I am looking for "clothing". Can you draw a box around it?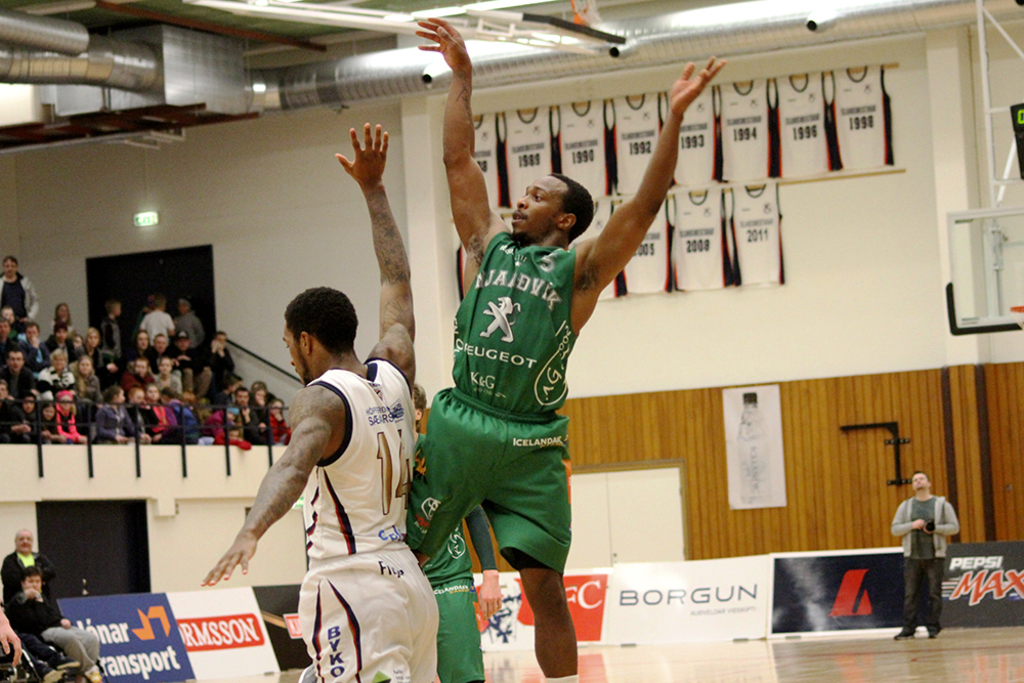
Sure, the bounding box is (left=0, top=272, right=33, bottom=315).
